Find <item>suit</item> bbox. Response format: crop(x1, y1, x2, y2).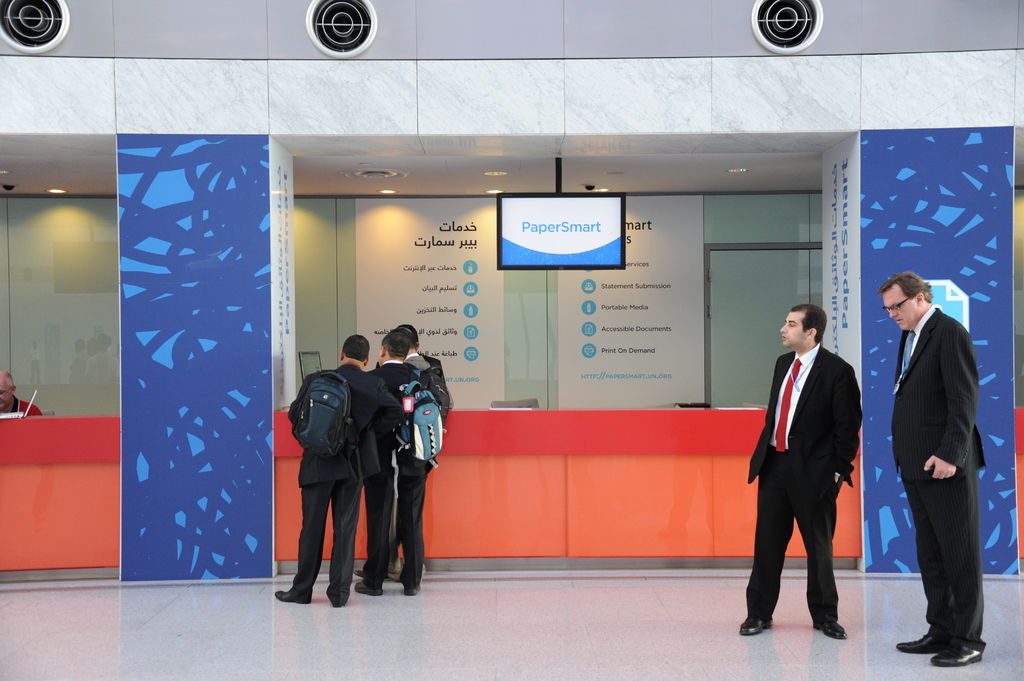
crop(895, 266, 998, 659).
